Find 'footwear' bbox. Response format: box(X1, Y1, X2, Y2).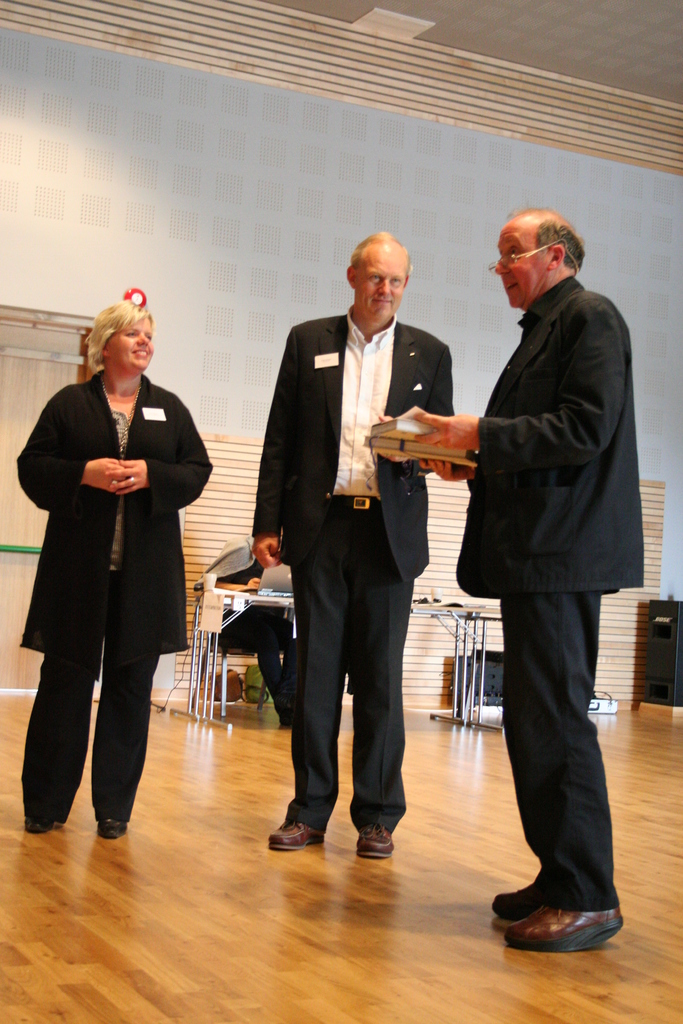
box(267, 822, 324, 850).
